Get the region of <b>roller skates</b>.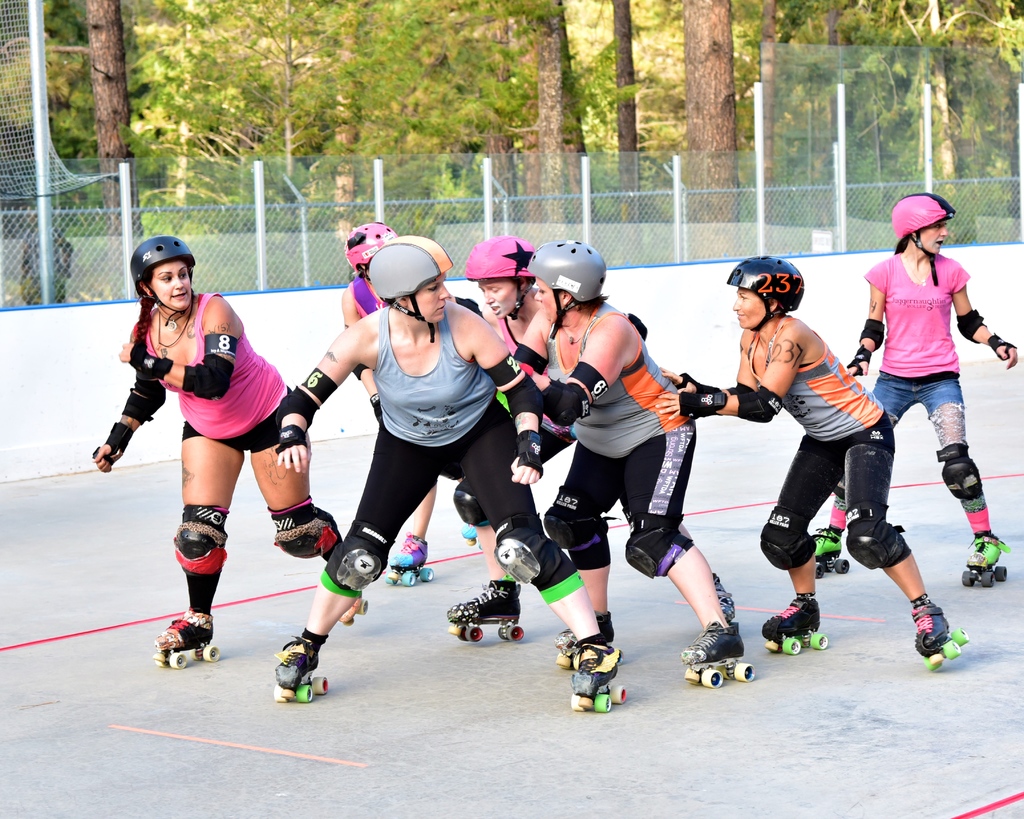
crop(560, 608, 627, 667).
